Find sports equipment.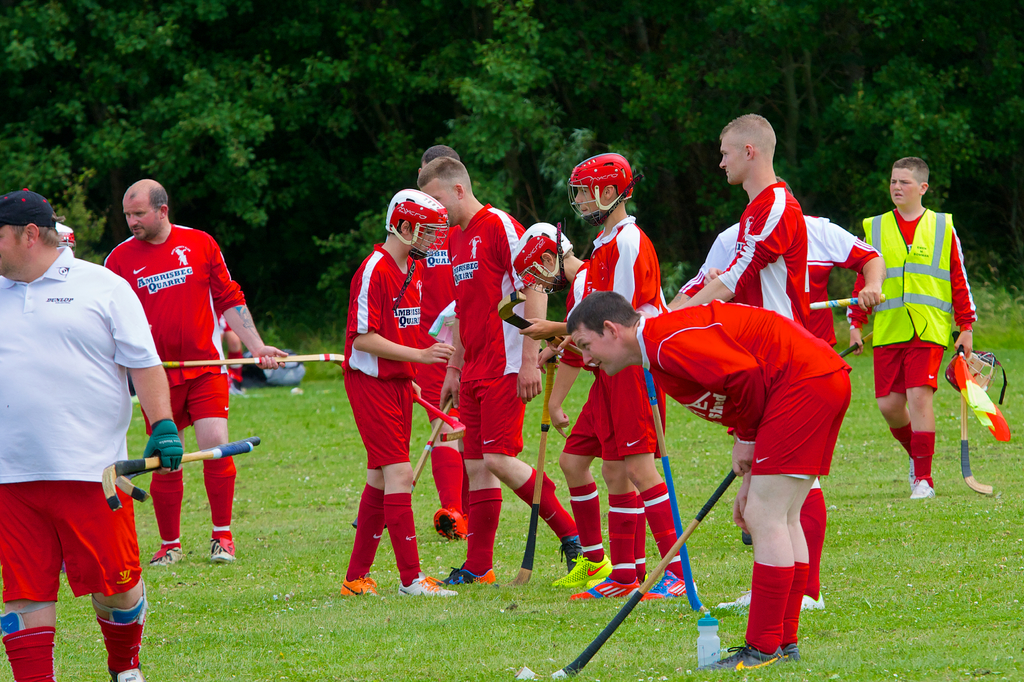
box(497, 291, 585, 358).
